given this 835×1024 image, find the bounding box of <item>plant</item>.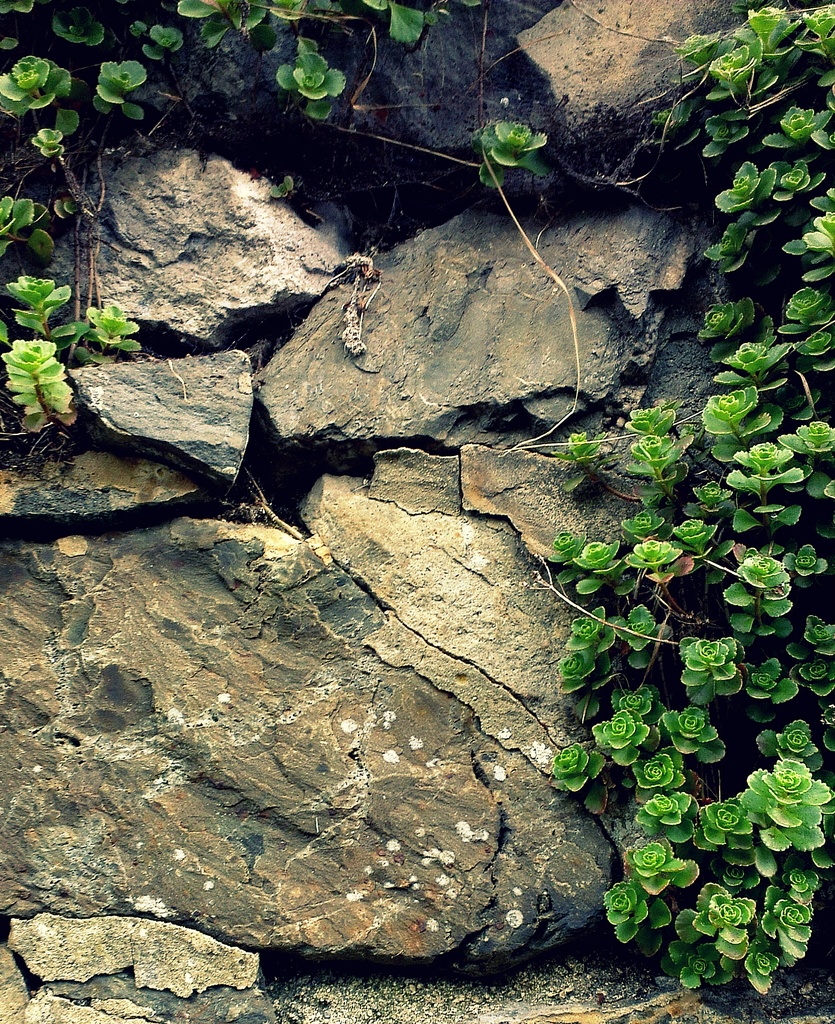
box=[765, 163, 827, 200].
